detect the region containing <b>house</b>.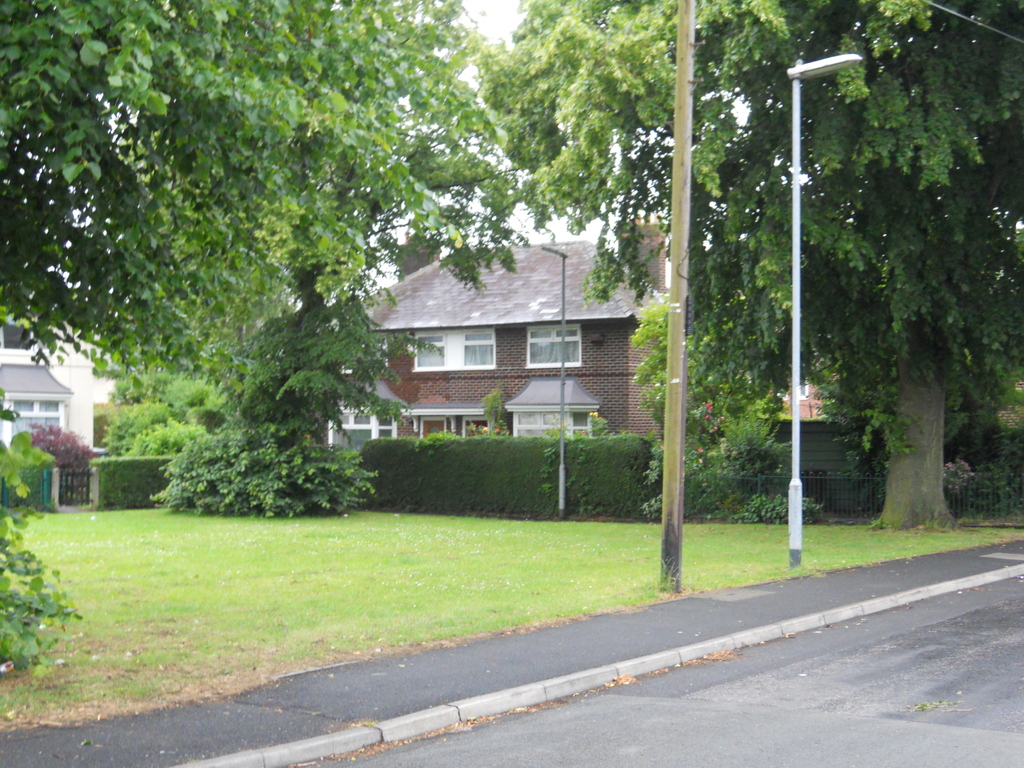
x1=310 y1=196 x2=705 y2=511.
